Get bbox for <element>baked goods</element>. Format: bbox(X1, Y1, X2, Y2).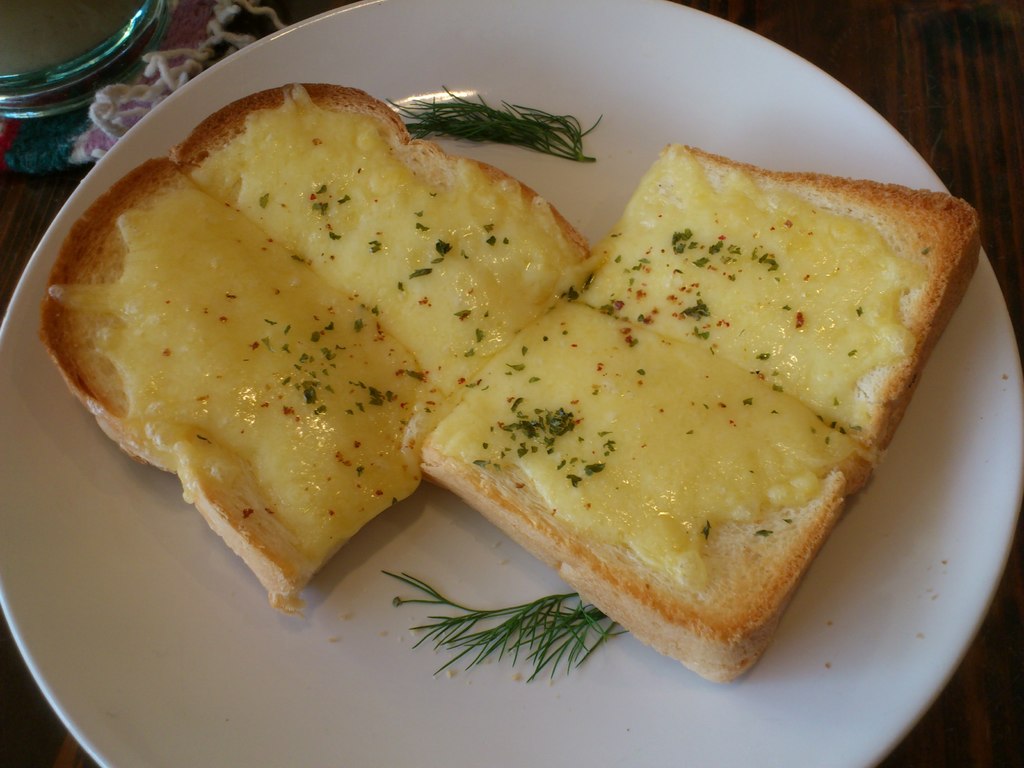
bbox(38, 82, 593, 612).
